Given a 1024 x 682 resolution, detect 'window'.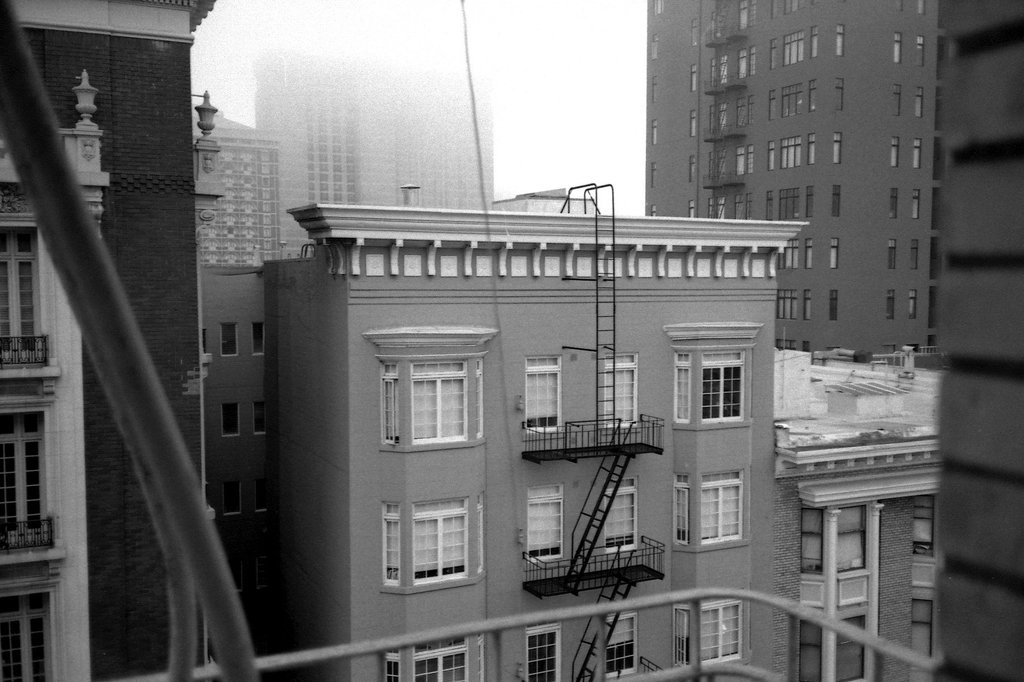
bbox(707, 106, 725, 129).
